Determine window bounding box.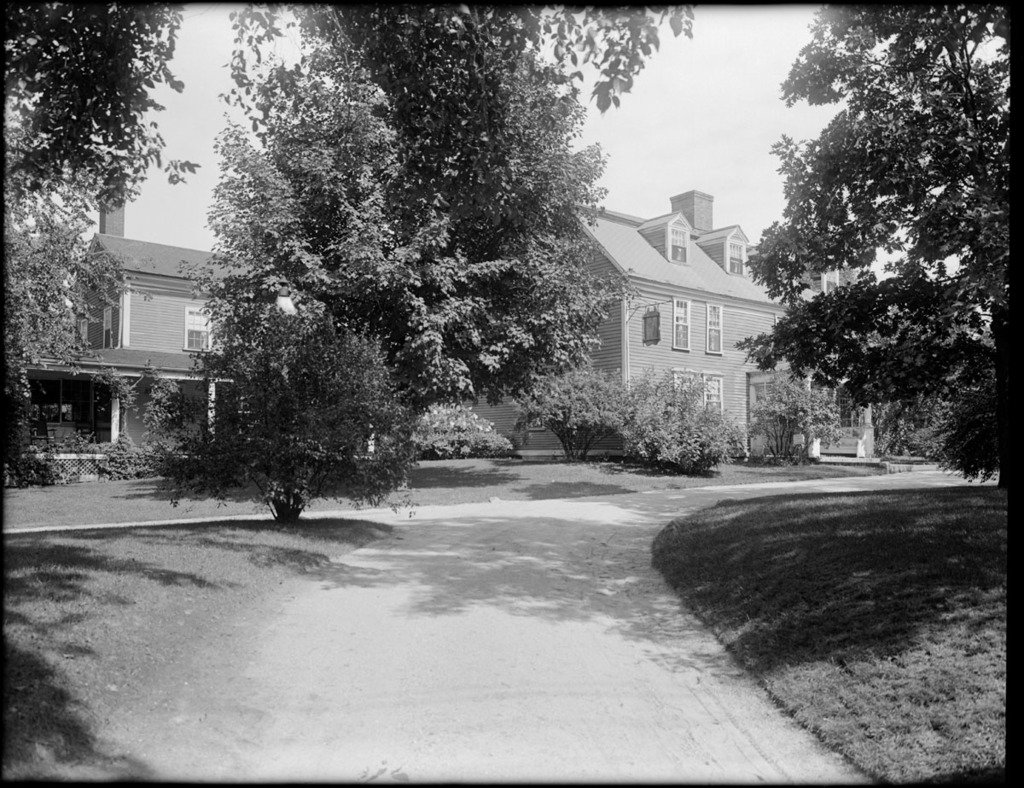
Determined: Rect(183, 306, 216, 349).
